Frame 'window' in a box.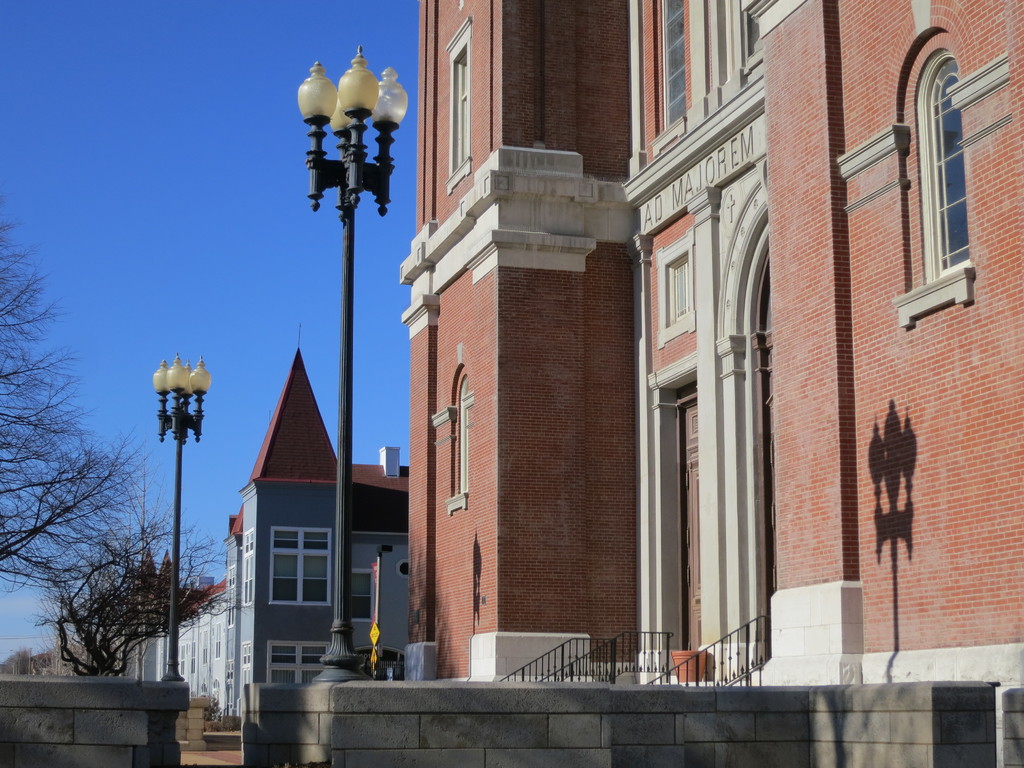
456 372 466 490.
